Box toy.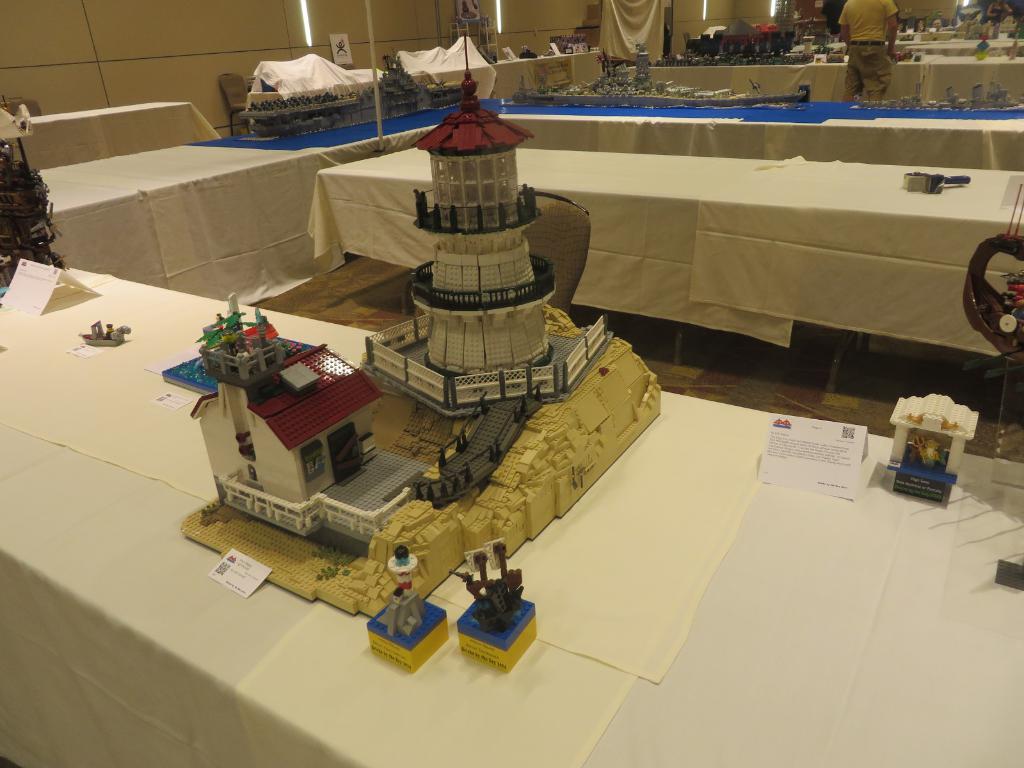
box(578, 42, 724, 117).
